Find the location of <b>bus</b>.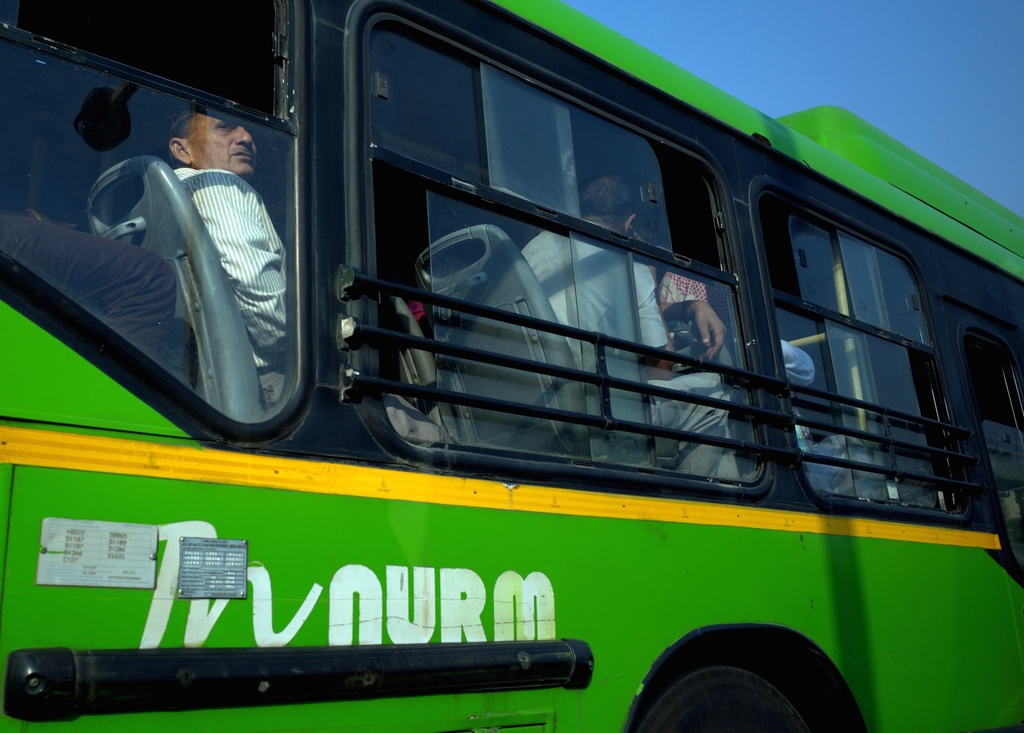
Location: [0, 0, 1023, 732].
